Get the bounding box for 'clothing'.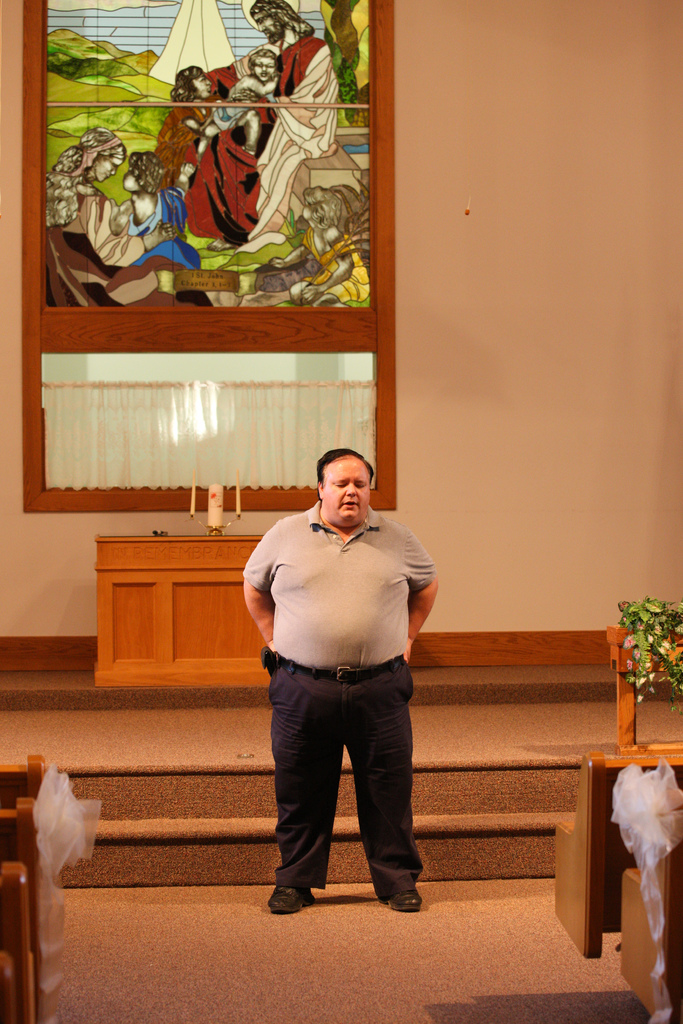
box=[238, 474, 439, 872].
